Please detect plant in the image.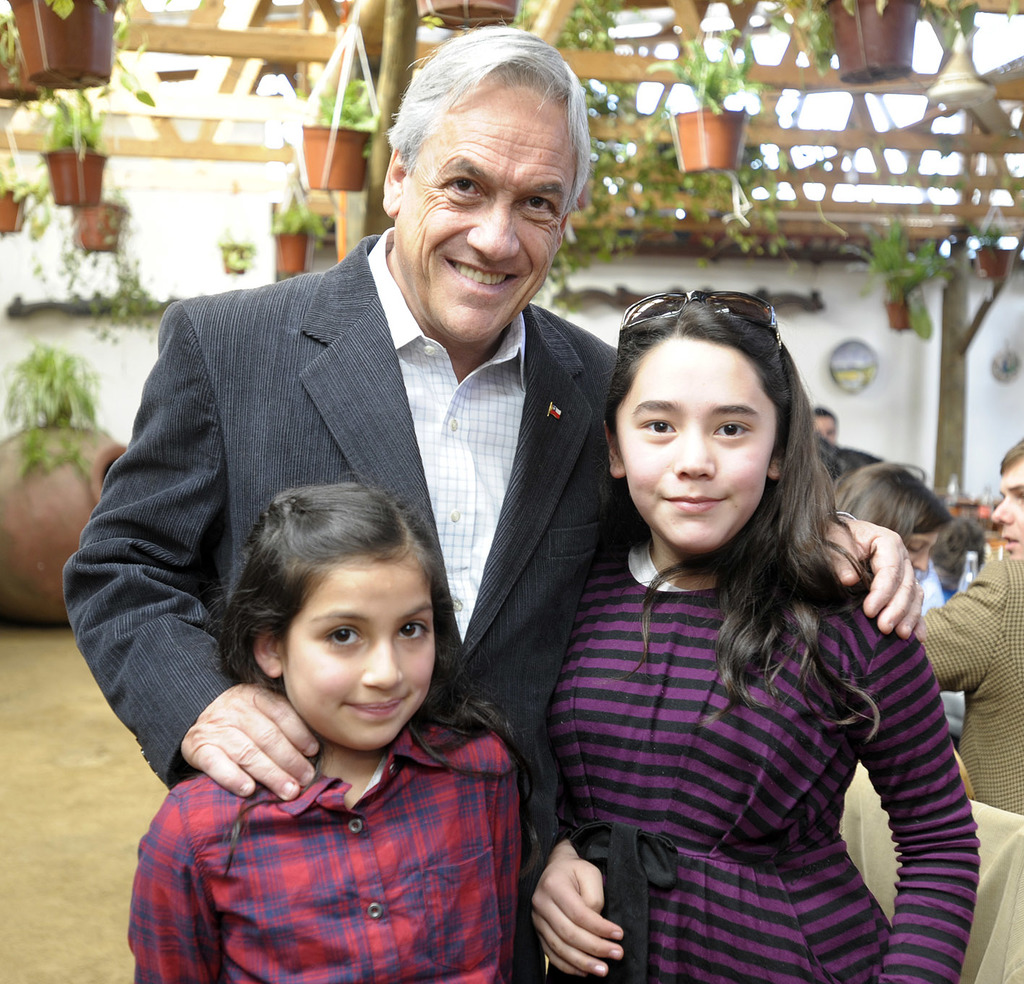
[0, 340, 120, 480].
